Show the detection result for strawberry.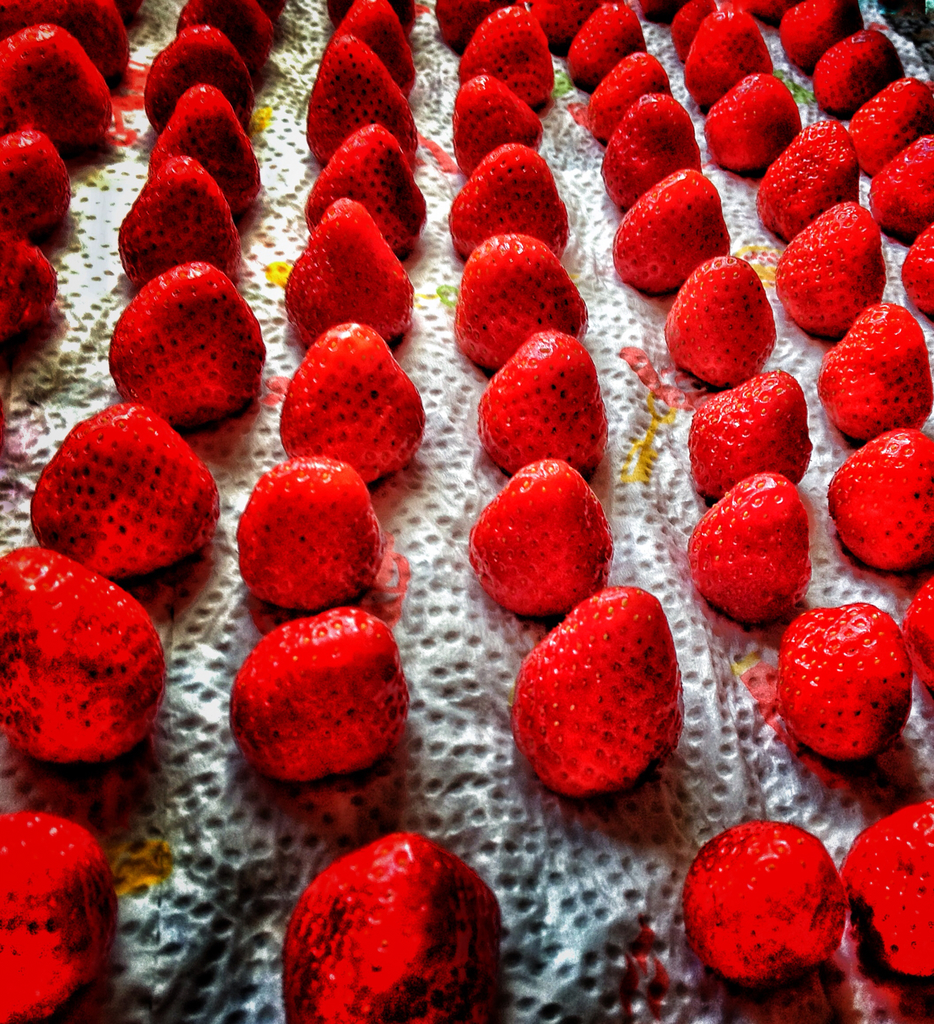
box=[0, 803, 113, 1023].
